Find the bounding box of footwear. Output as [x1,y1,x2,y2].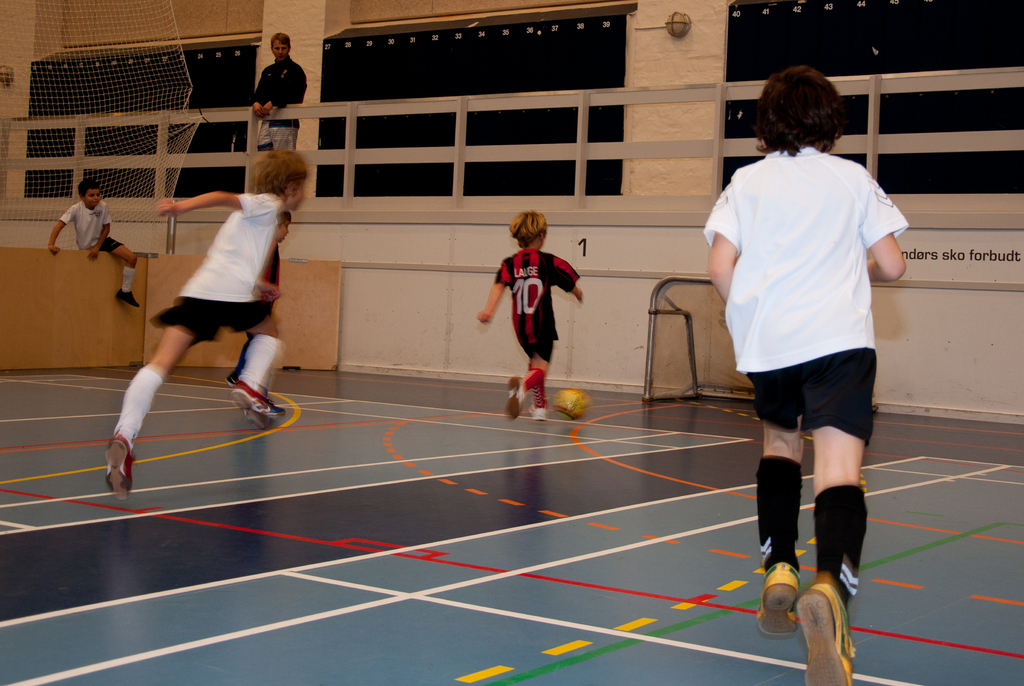
[757,565,799,641].
